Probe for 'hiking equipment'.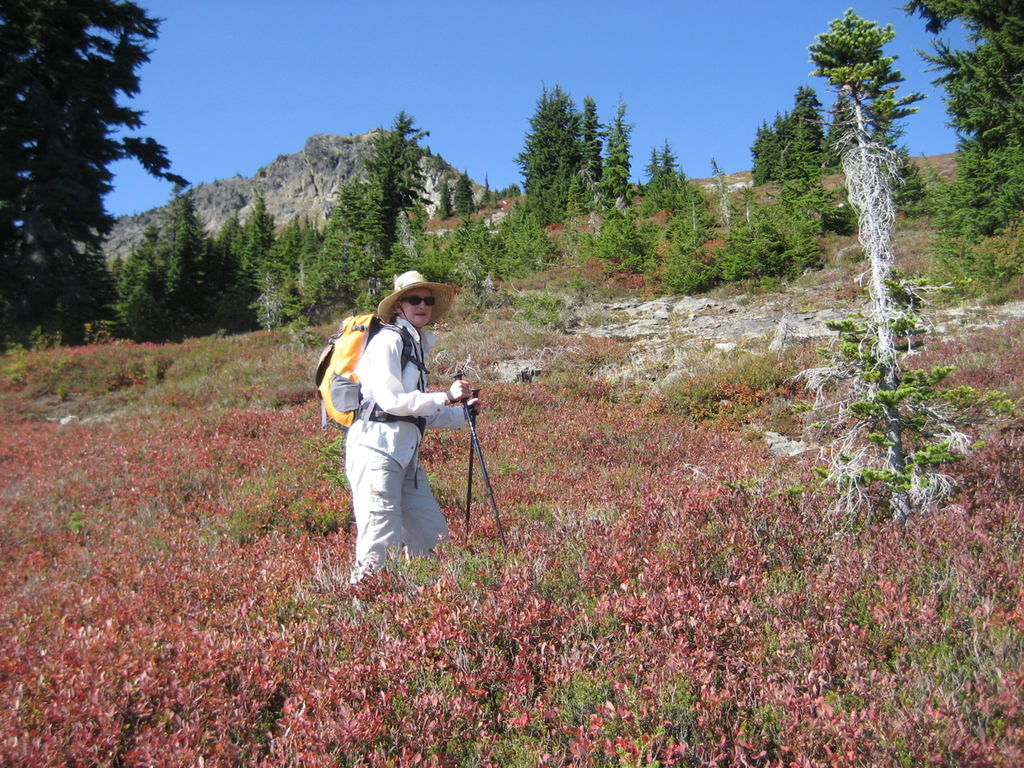
Probe result: (x1=310, y1=310, x2=430, y2=442).
